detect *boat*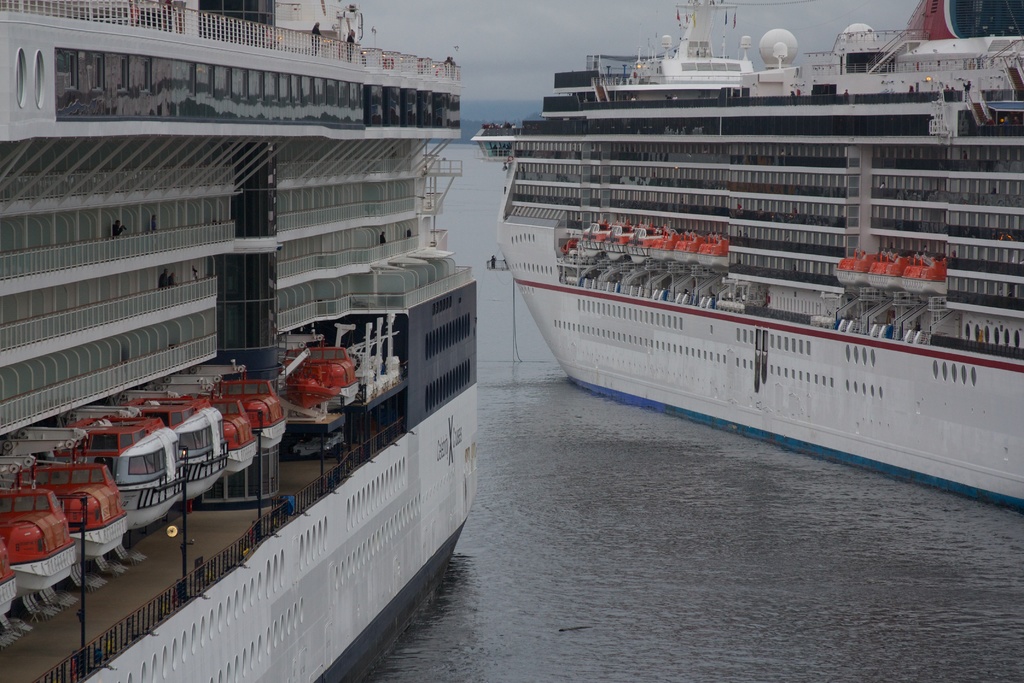
rect(0, 0, 479, 682)
